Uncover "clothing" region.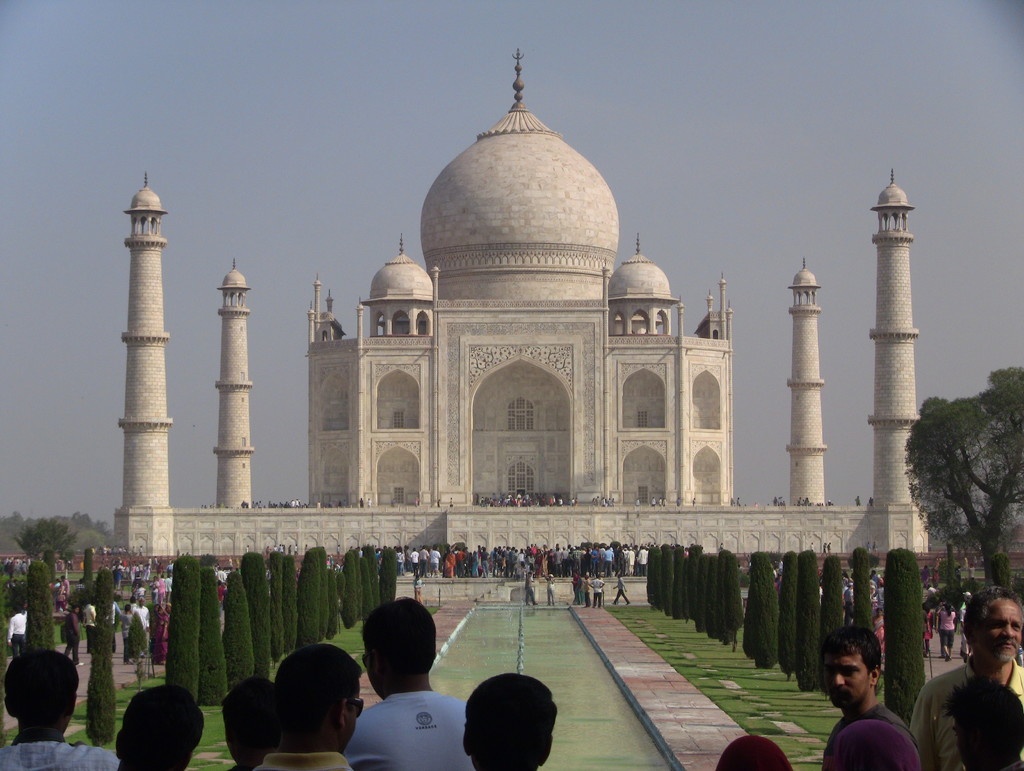
Uncovered: locate(132, 588, 140, 598).
